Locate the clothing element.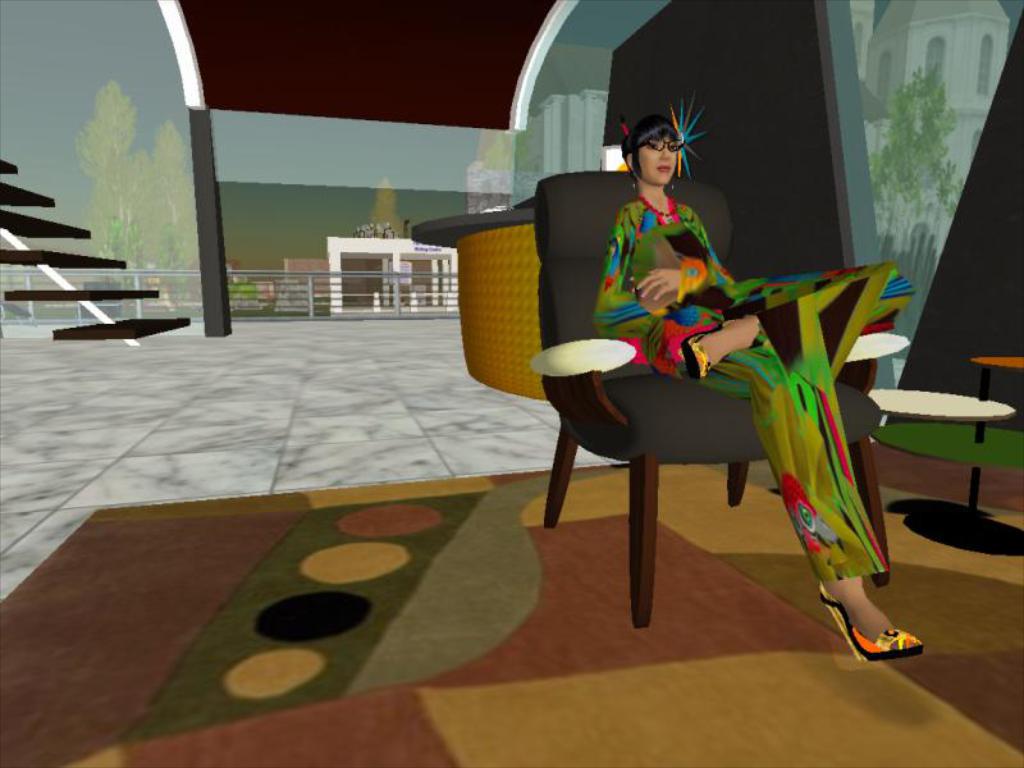
Element bbox: bbox=(590, 188, 915, 598).
